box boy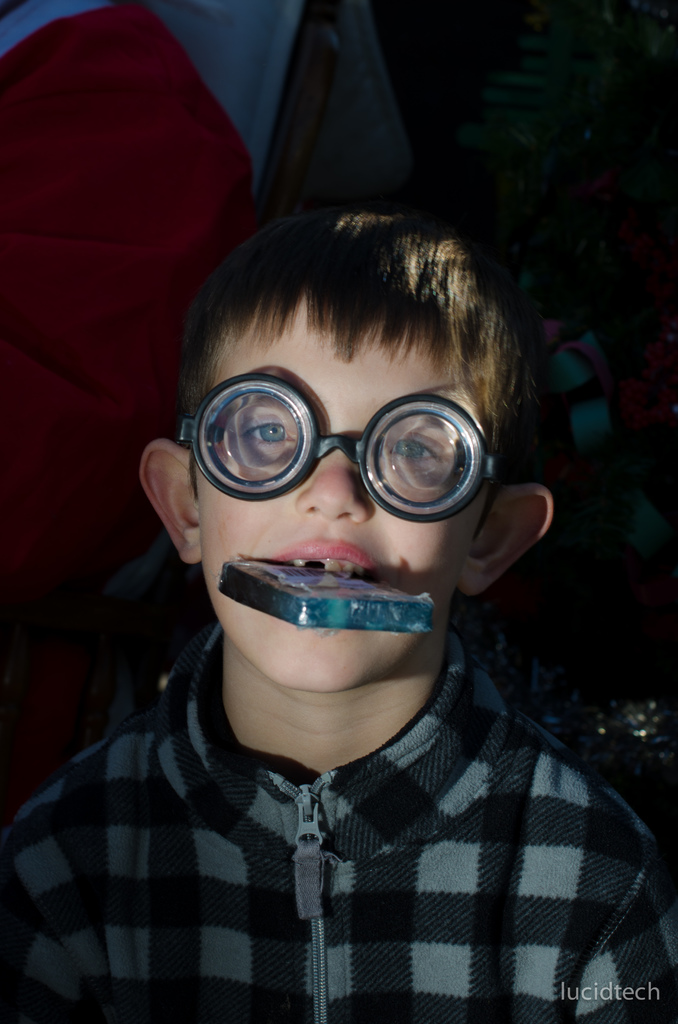
pyautogui.locateOnScreen(19, 136, 633, 1014)
